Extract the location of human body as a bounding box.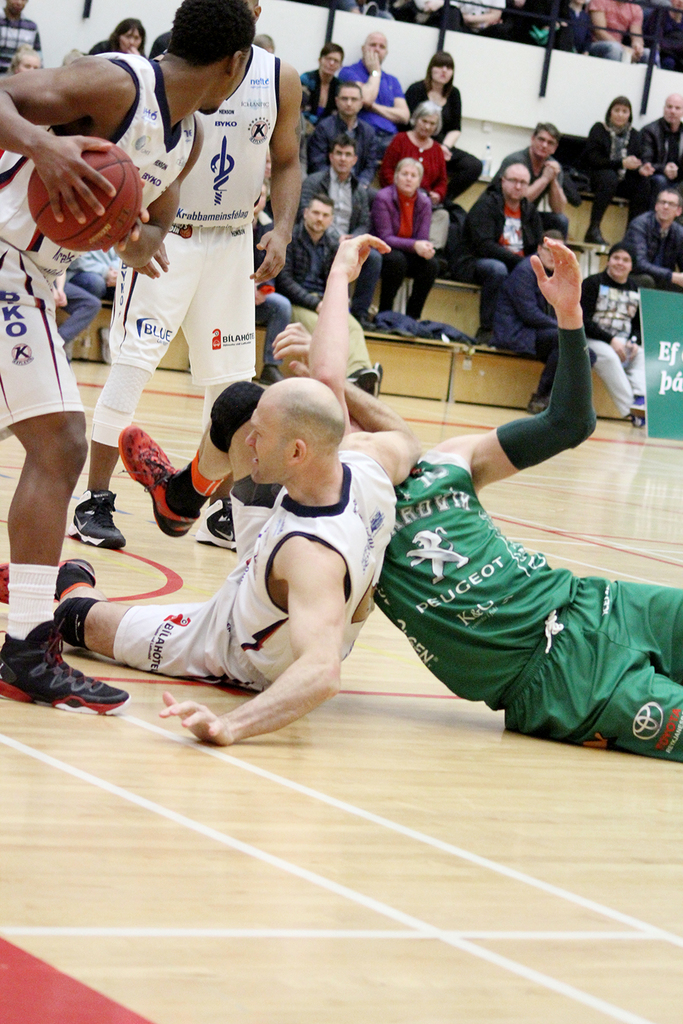
pyautogui.locateOnScreen(294, 57, 338, 130).
